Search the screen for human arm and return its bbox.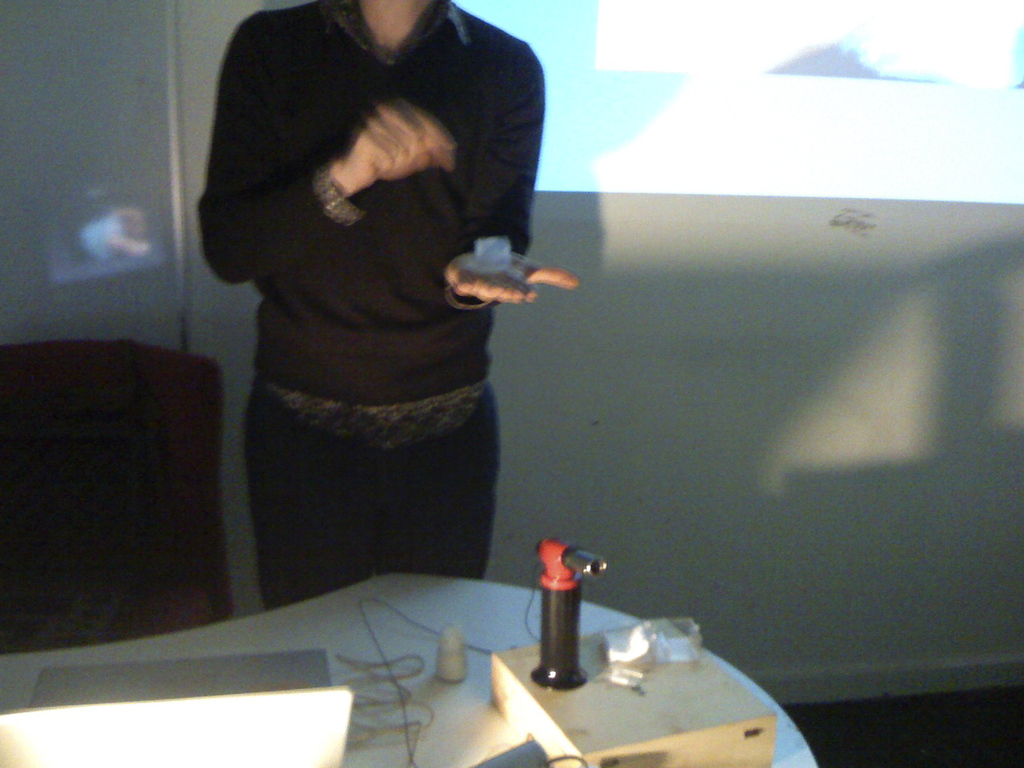
Found: (427, 69, 582, 322).
